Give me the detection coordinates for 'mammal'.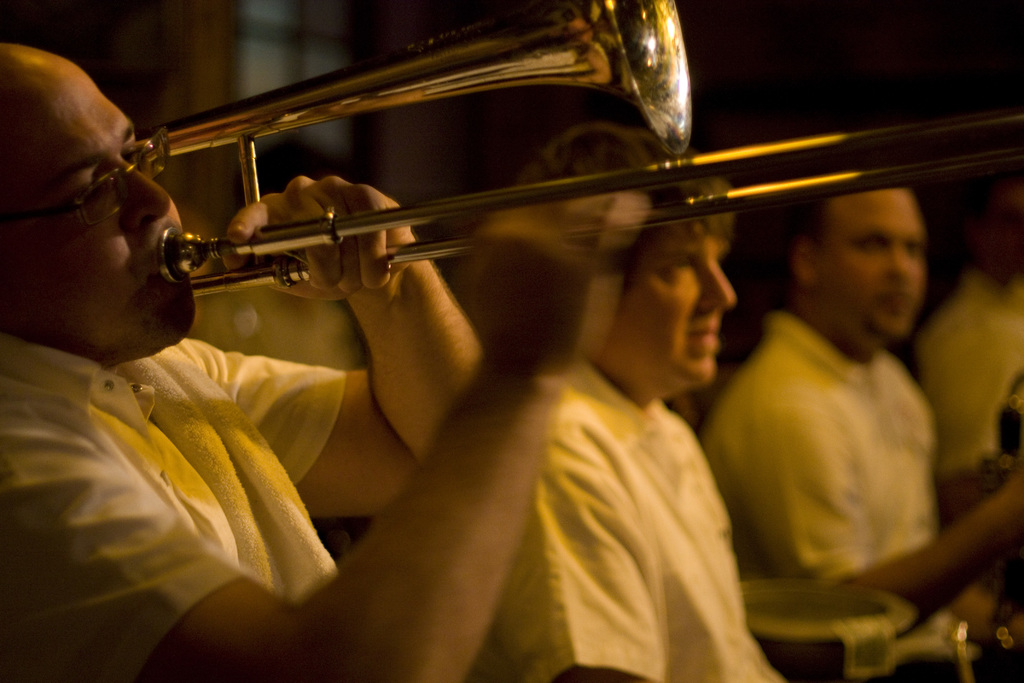
(left=0, top=42, right=644, bottom=682).
